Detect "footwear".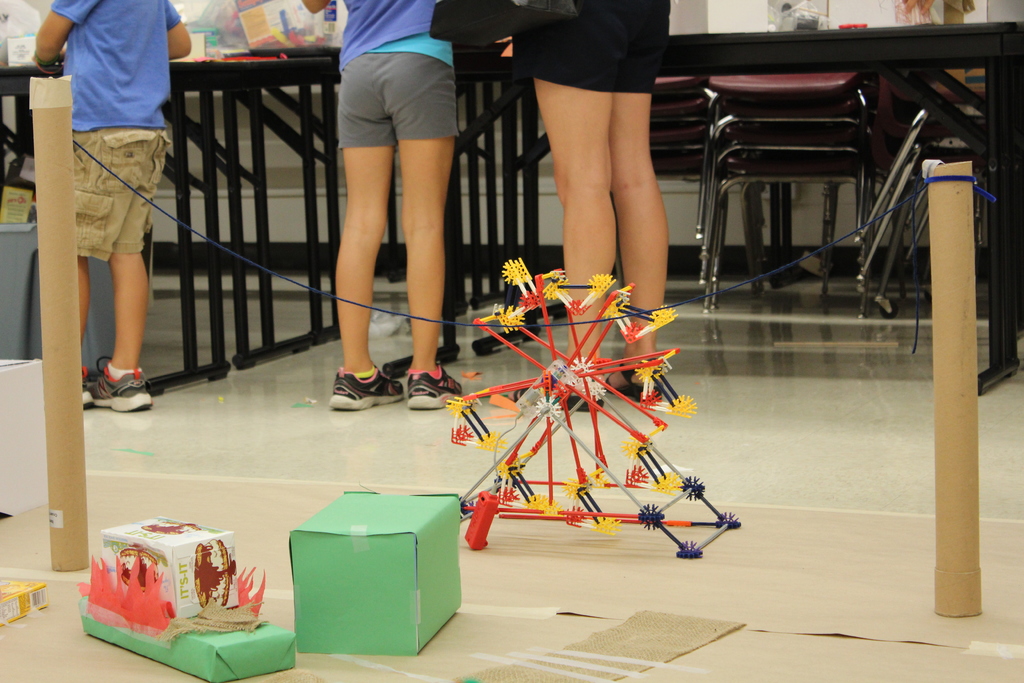
Detected at [x1=82, y1=359, x2=152, y2=409].
